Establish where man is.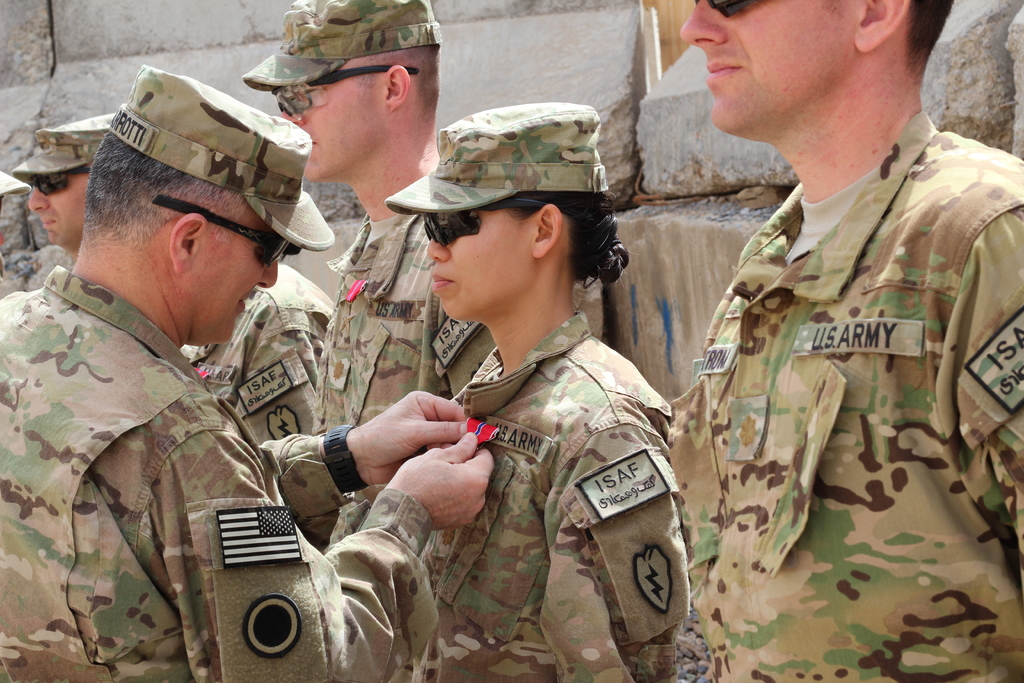
Established at BBox(13, 101, 116, 257).
